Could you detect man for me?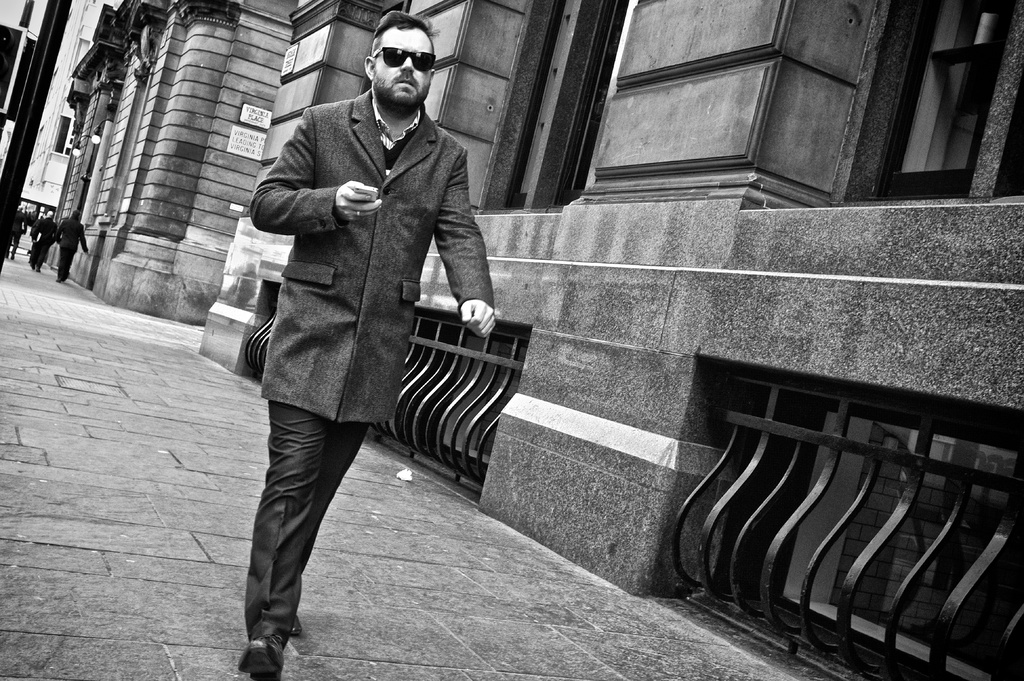
Detection result: box=[242, 5, 500, 680].
